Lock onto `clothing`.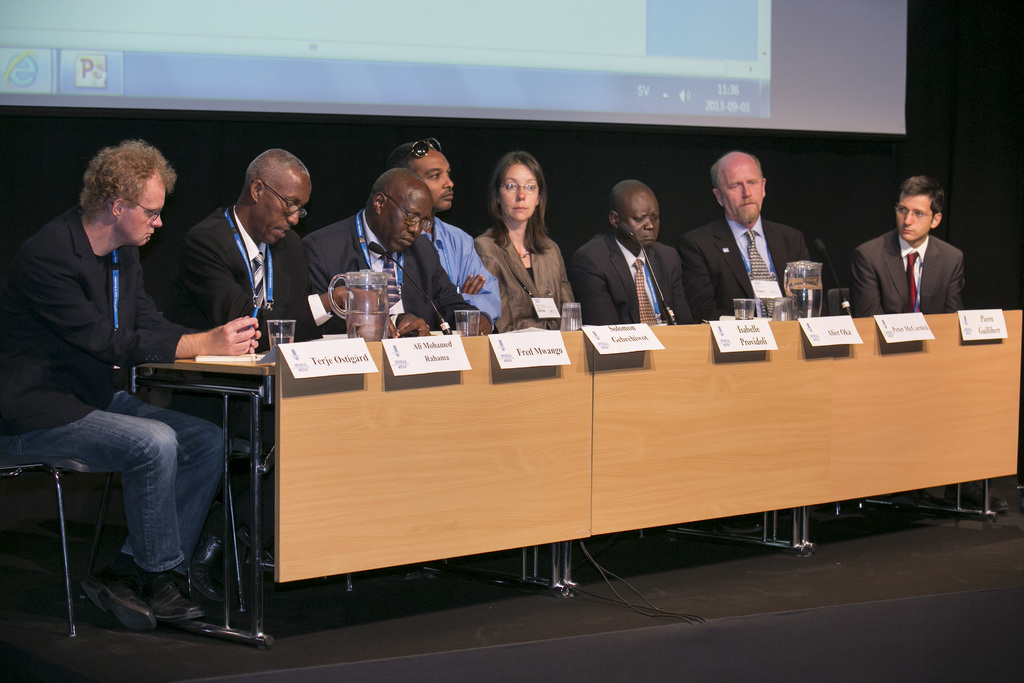
Locked: <box>434,217,504,330</box>.
